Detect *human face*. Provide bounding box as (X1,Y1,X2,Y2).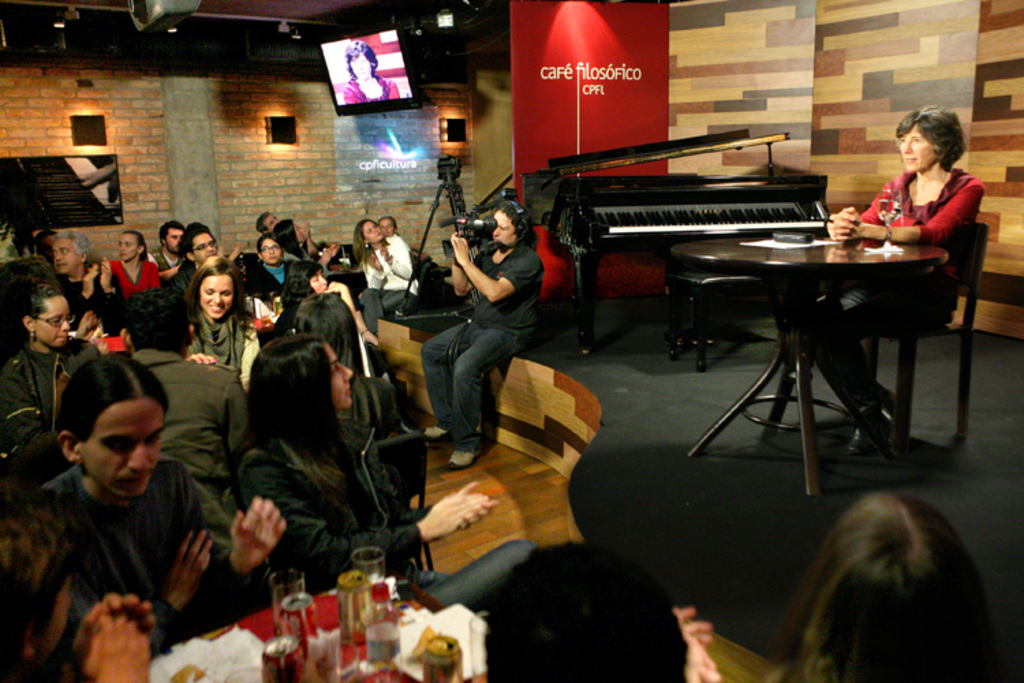
(898,126,937,176).
